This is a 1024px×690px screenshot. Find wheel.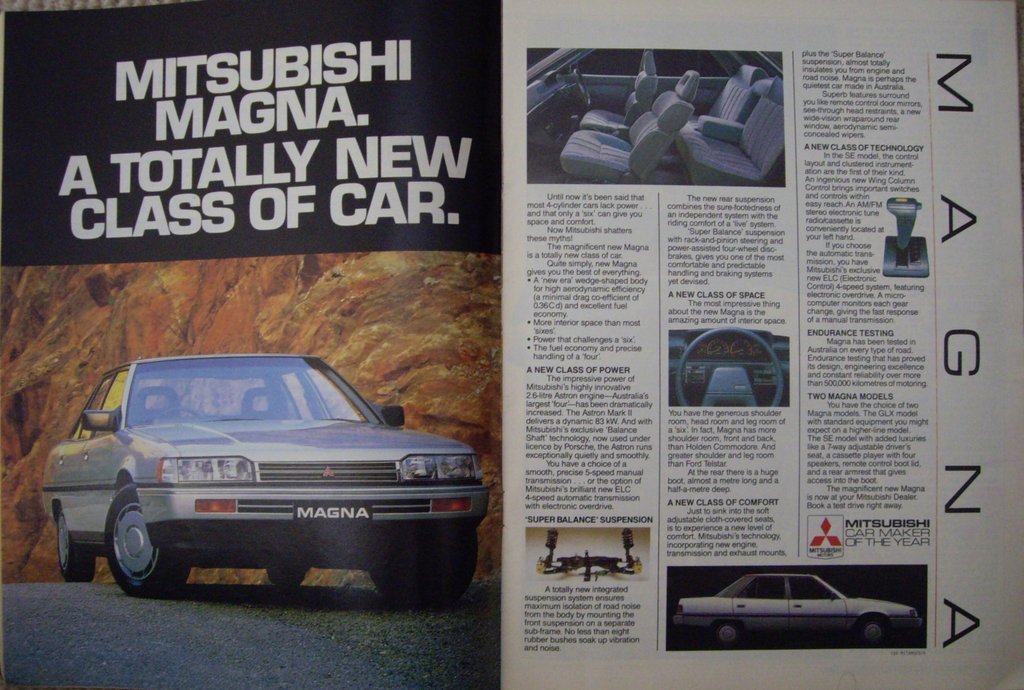
Bounding box: pyautogui.locateOnScreen(102, 484, 193, 605).
